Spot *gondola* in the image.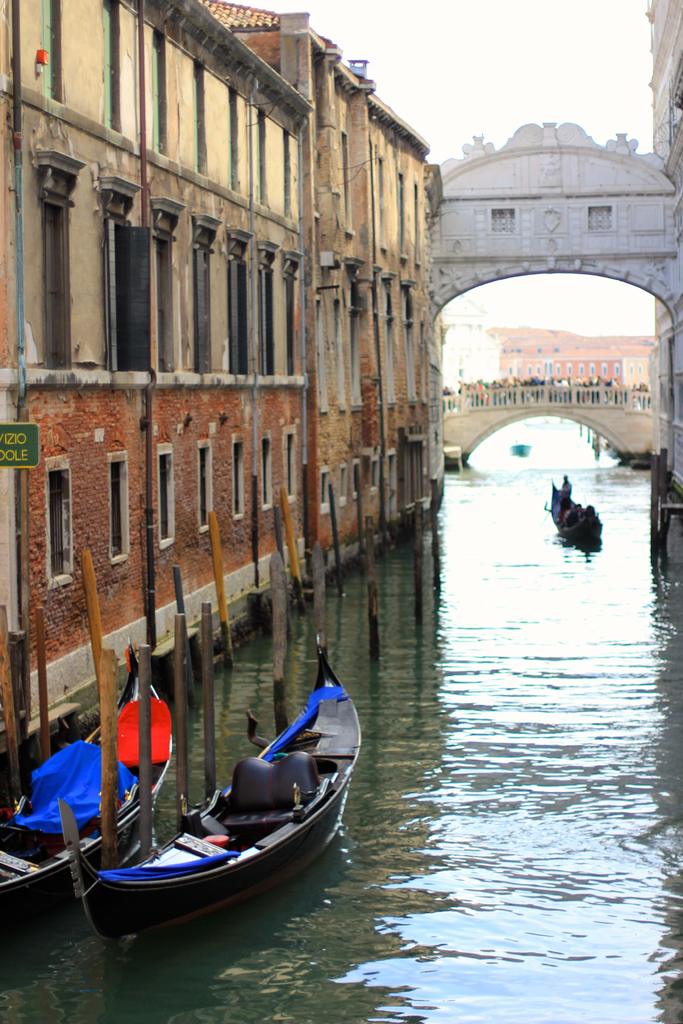
*gondola* found at left=55, top=628, right=360, bottom=963.
